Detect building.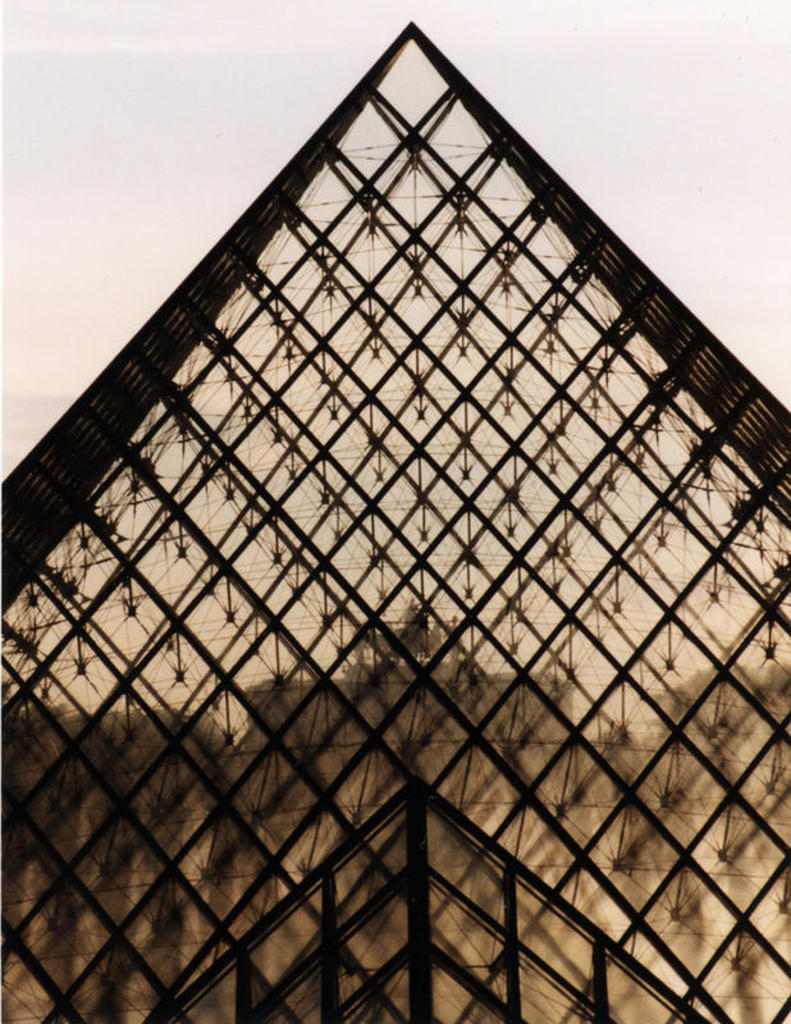
Detected at bbox=(0, 18, 790, 1023).
